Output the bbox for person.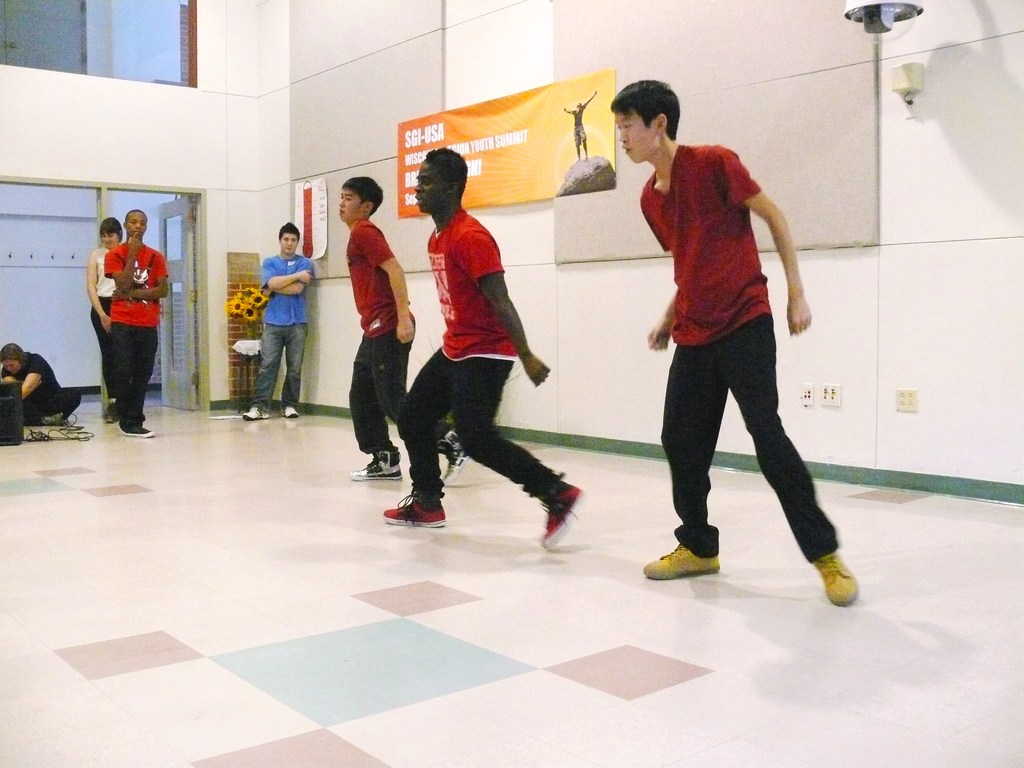
l=250, t=221, r=314, b=424.
